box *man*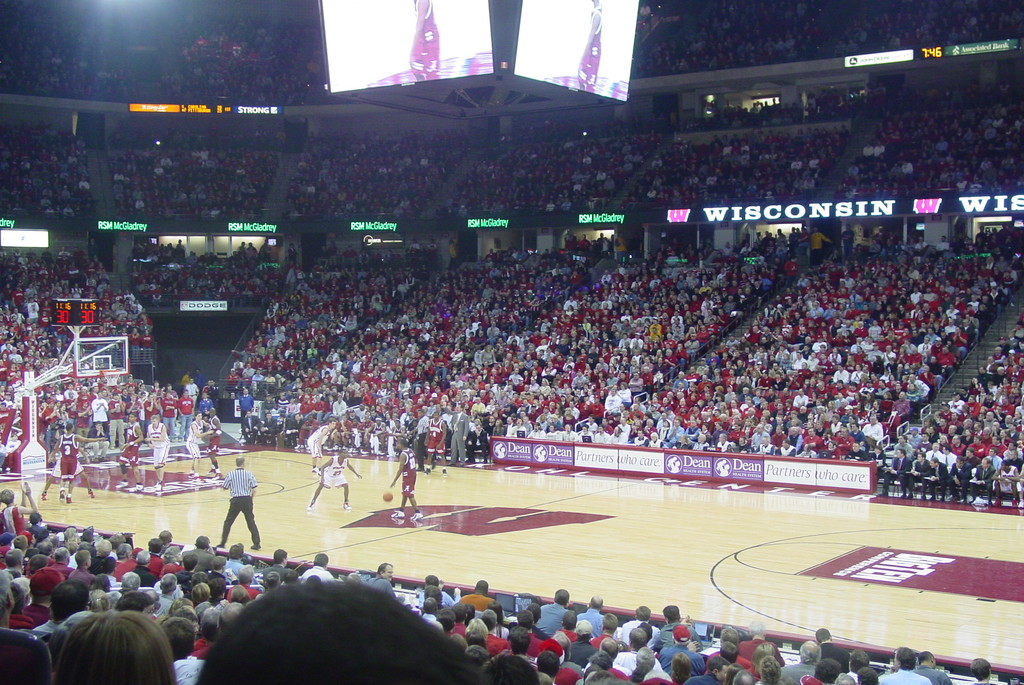
<box>467,426,491,463</box>
